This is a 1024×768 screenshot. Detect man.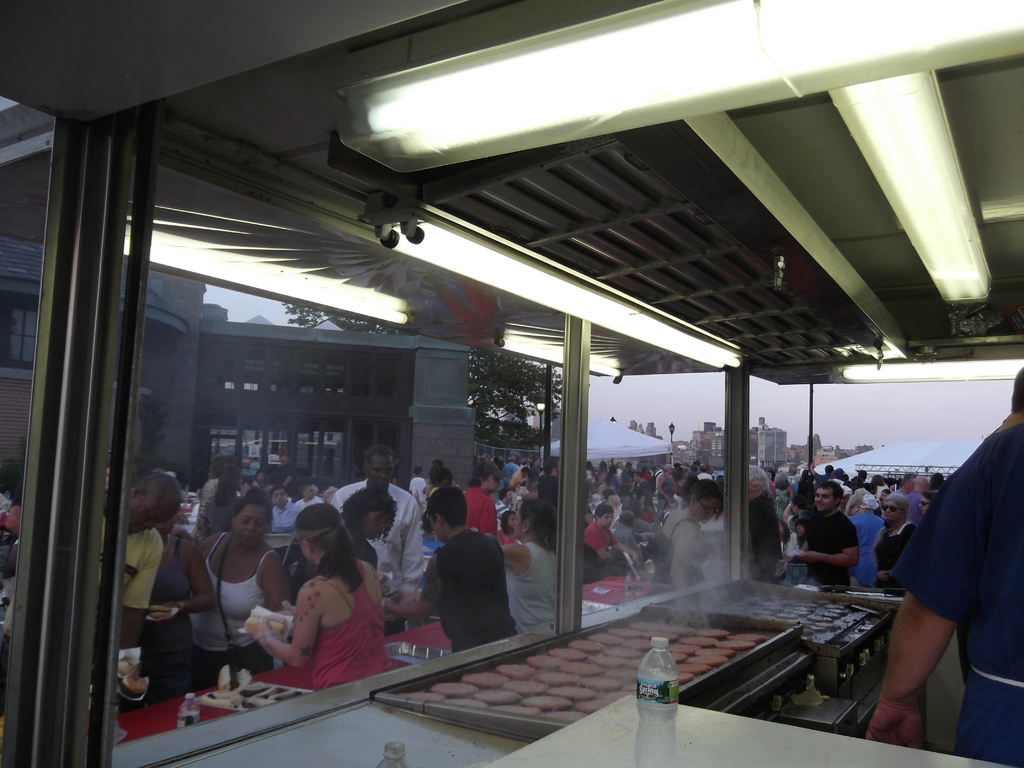
[left=829, top=465, right=852, bottom=493].
